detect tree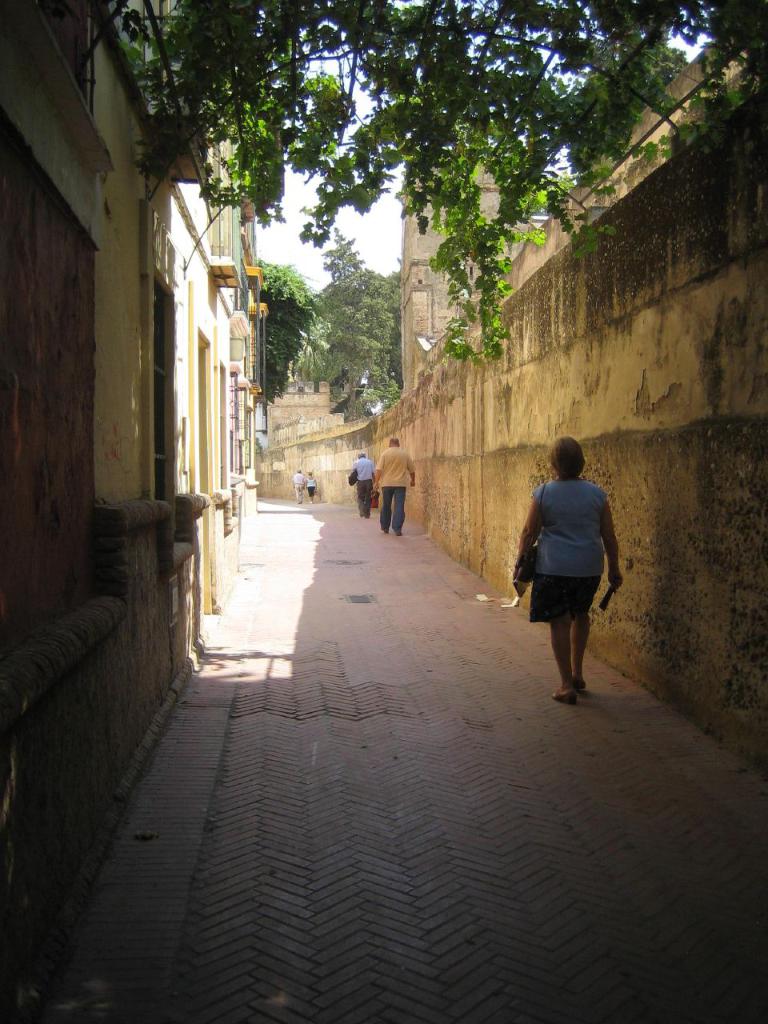
box=[108, 0, 767, 362]
